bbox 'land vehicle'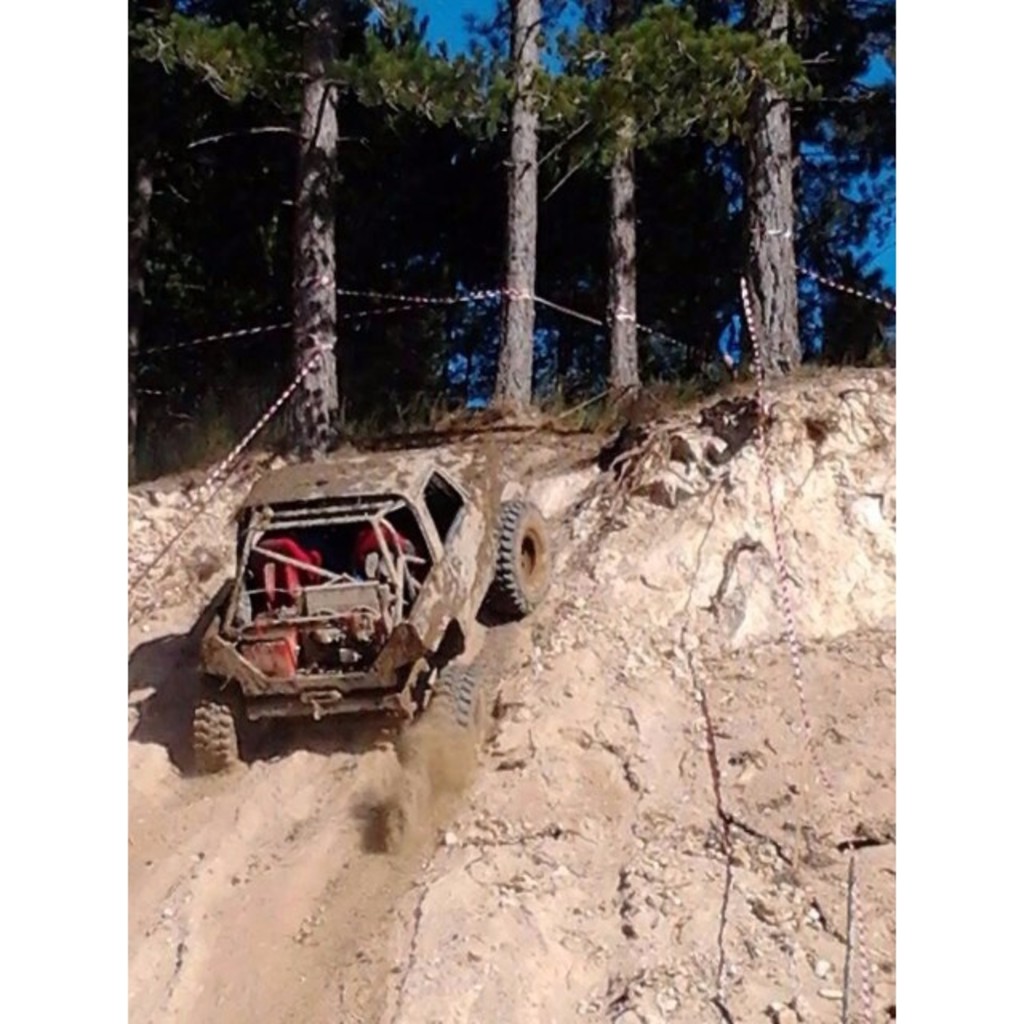
(133,472,493,765)
